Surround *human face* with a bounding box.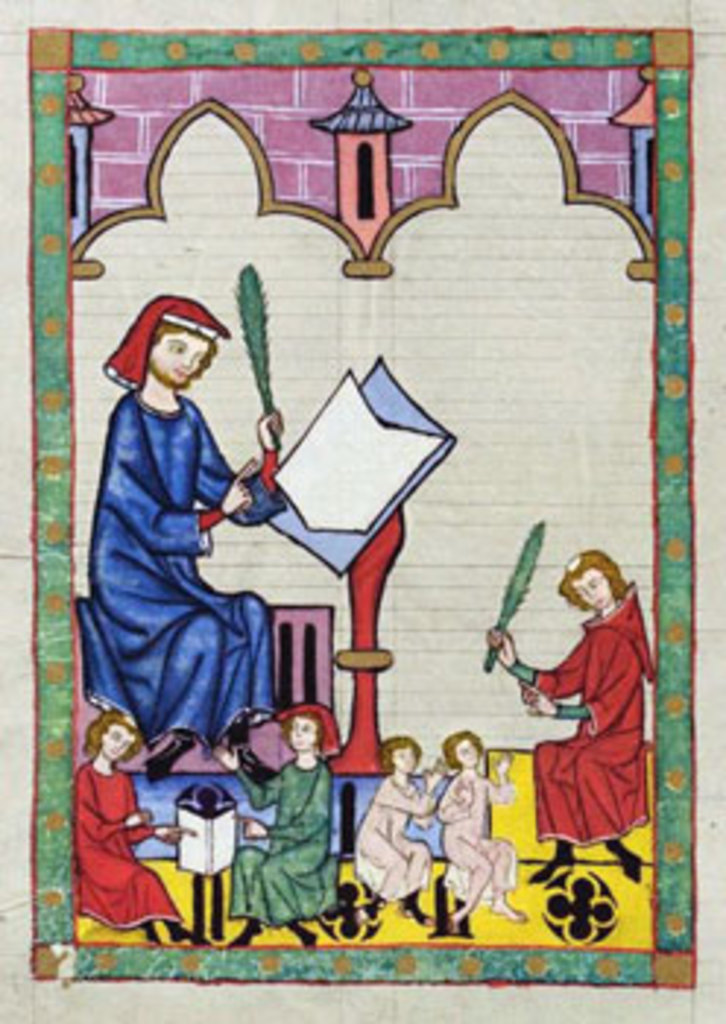
<box>574,573,606,611</box>.
